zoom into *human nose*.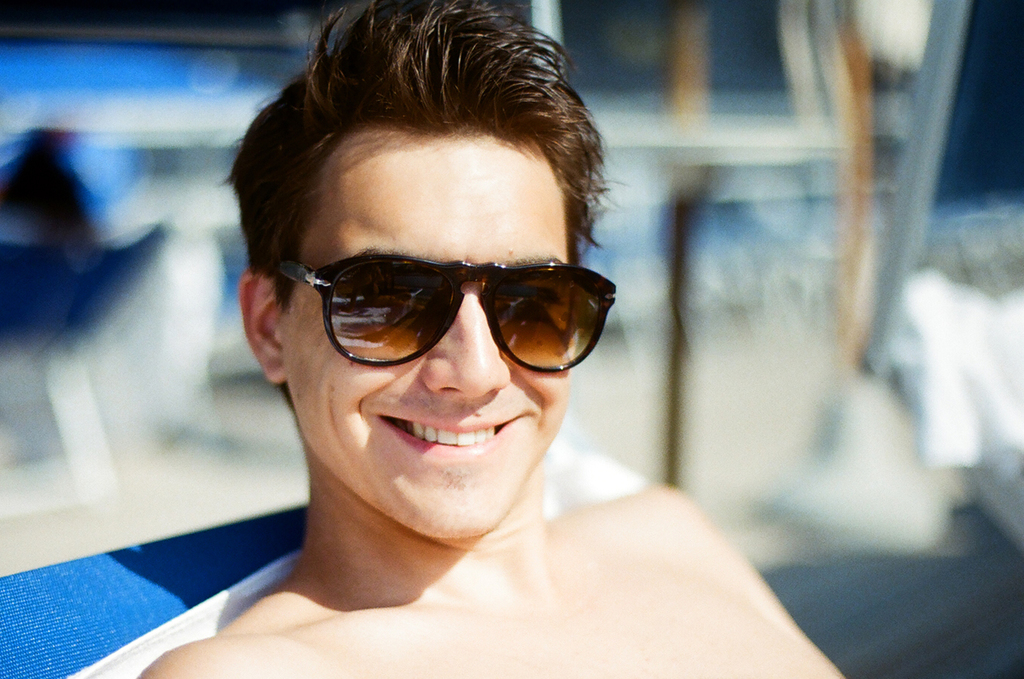
Zoom target: (420, 283, 513, 397).
